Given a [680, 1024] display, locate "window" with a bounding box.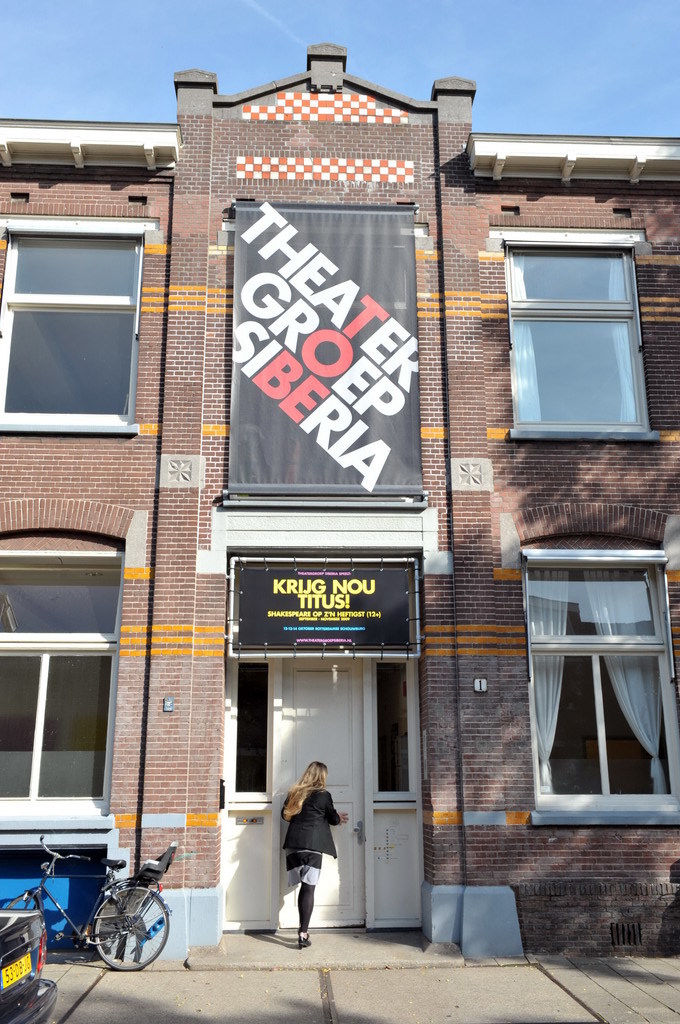
Located: locate(1, 226, 134, 419).
